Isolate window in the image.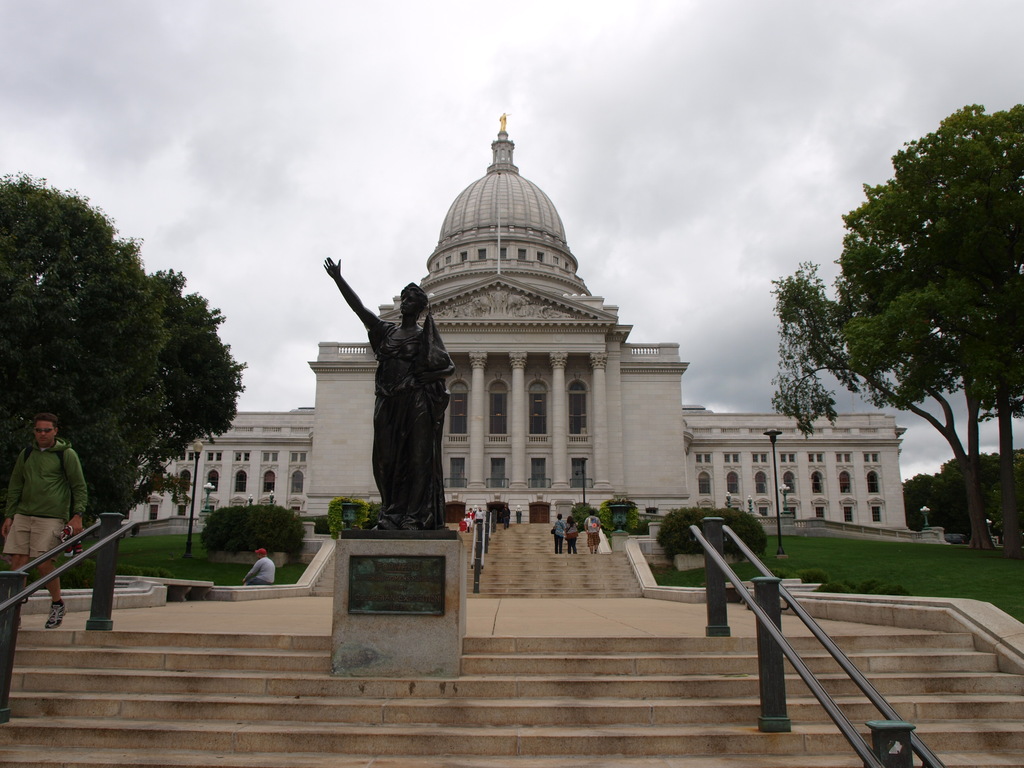
Isolated region: box(291, 449, 305, 462).
